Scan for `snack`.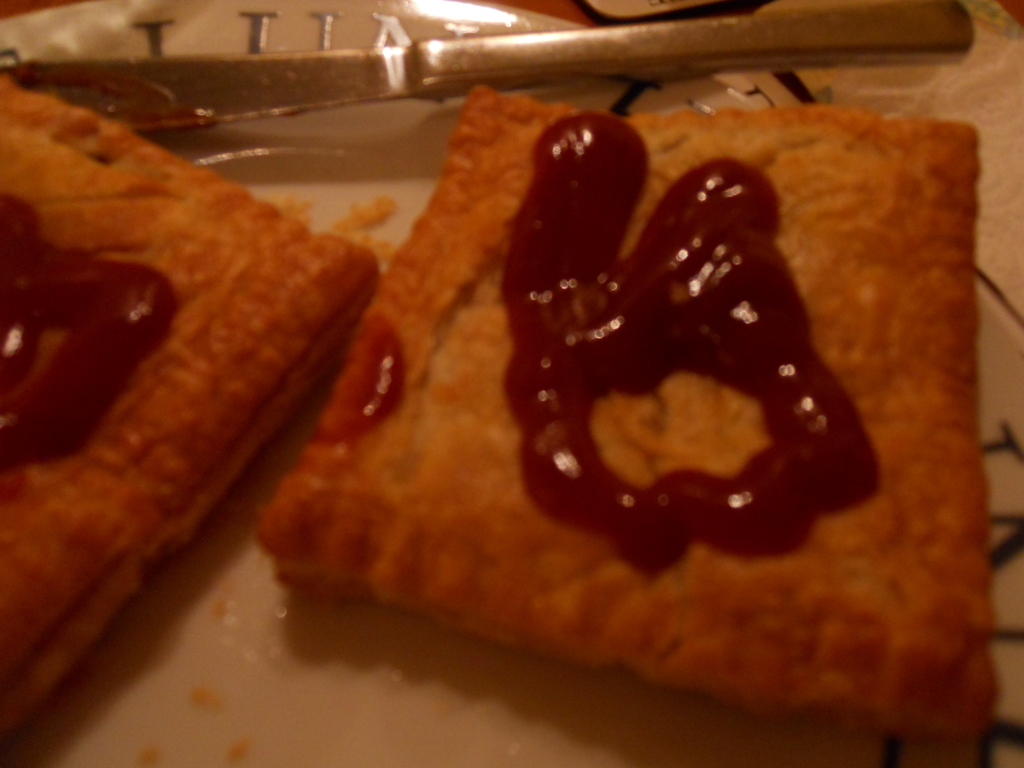
Scan result: [273, 88, 1023, 729].
